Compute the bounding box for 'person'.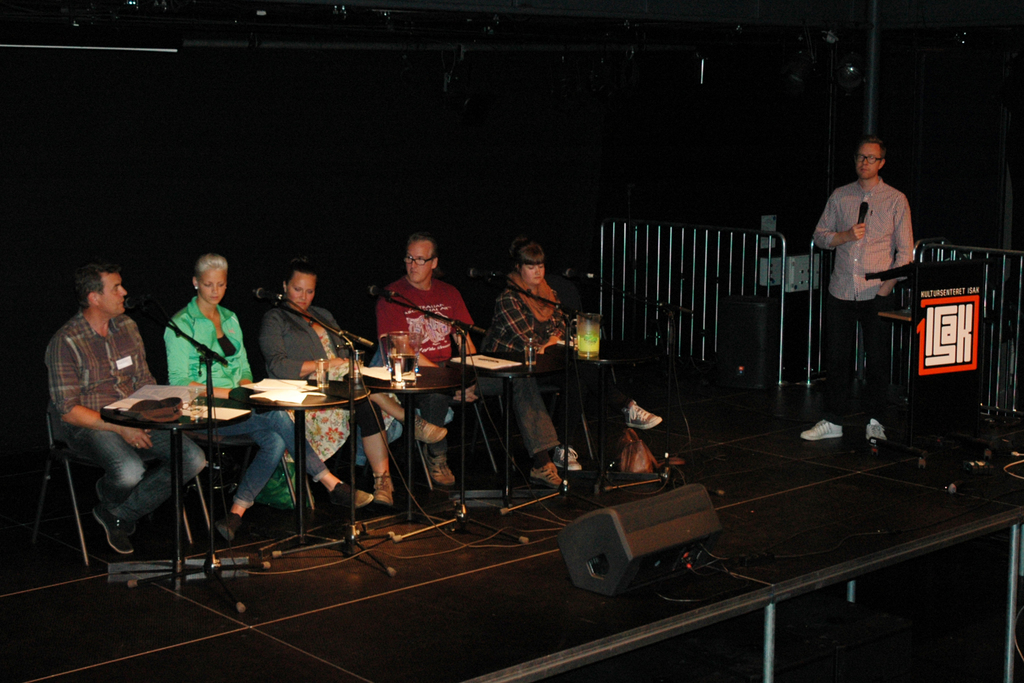
(49,254,211,562).
